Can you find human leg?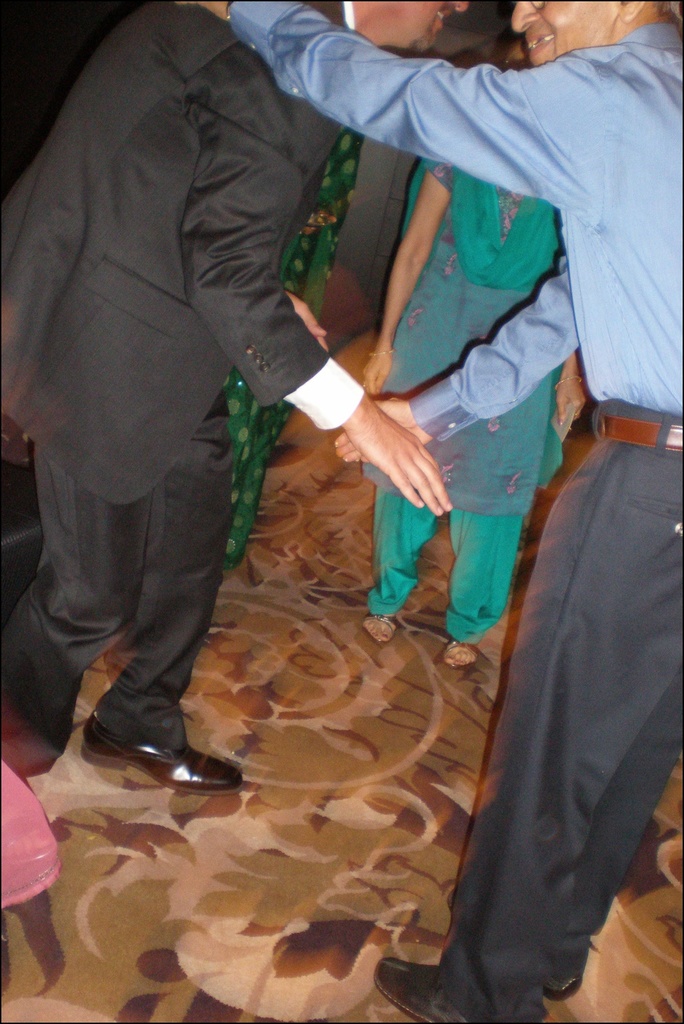
Yes, bounding box: (x1=368, y1=419, x2=680, y2=1023).
